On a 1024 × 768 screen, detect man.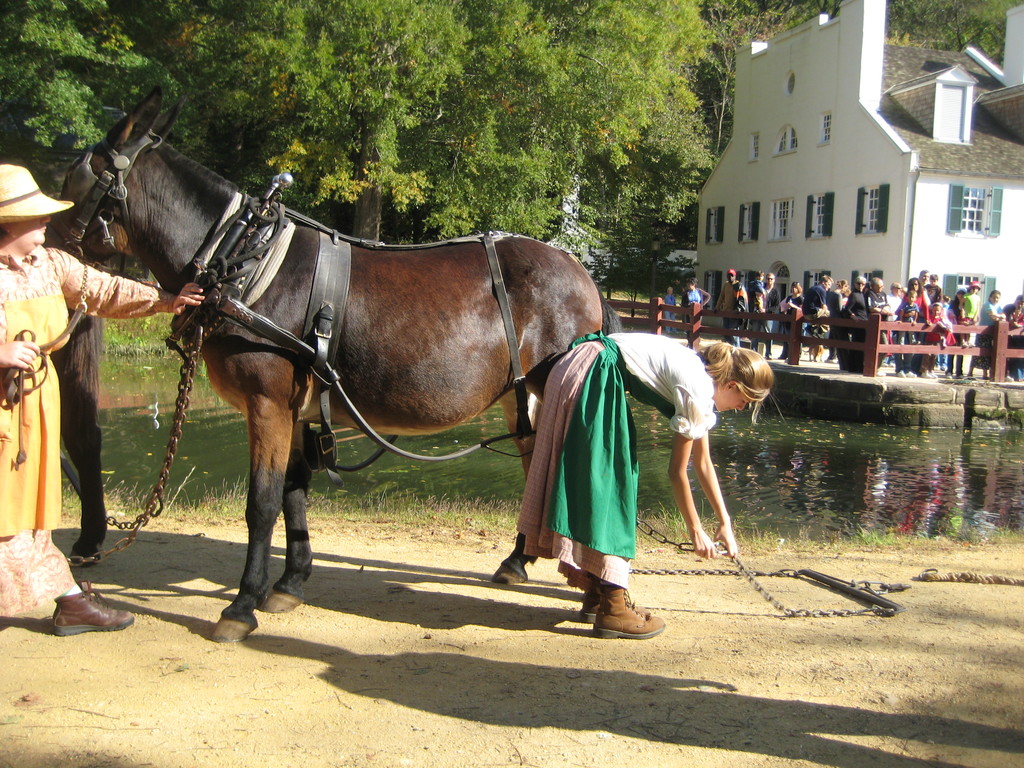
<bbox>865, 275, 892, 373</bbox>.
